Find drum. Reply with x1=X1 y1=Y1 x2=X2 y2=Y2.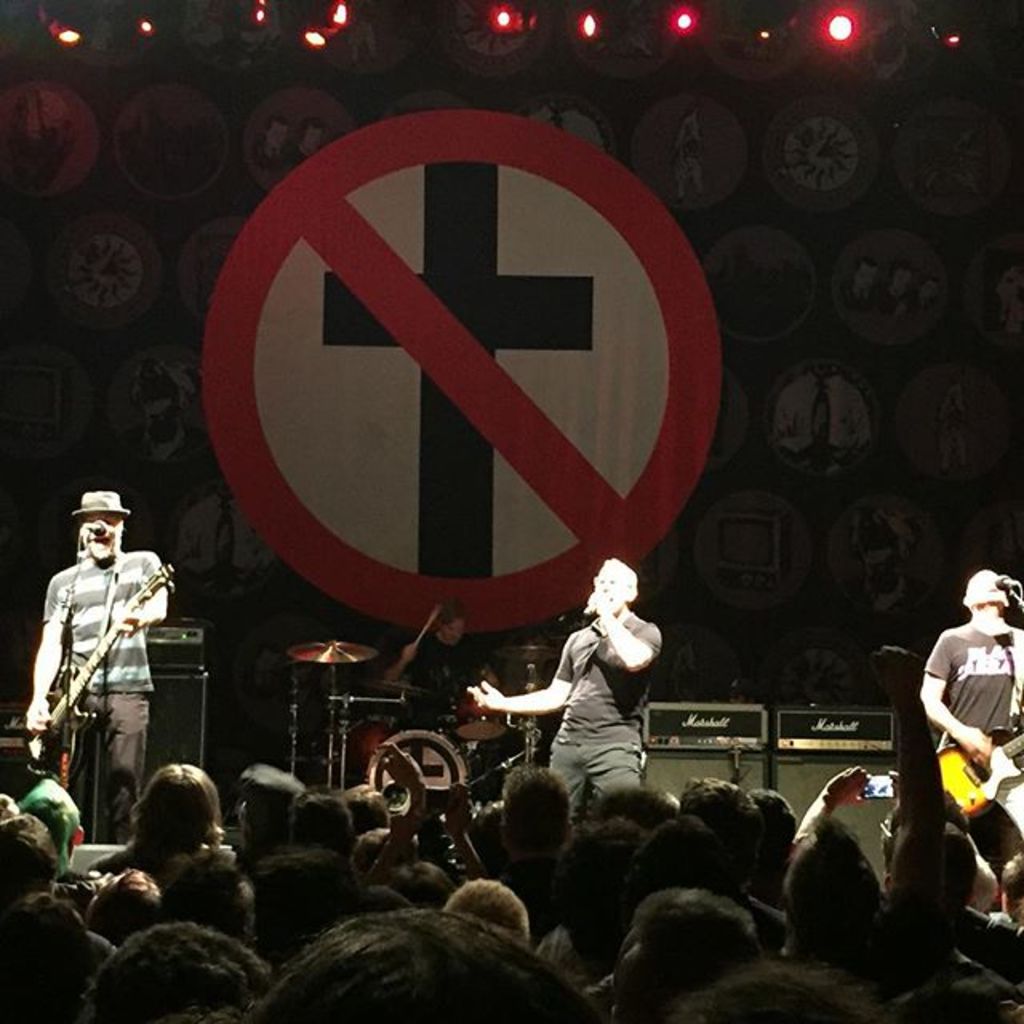
x1=328 y1=712 x2=398 y2=778.
